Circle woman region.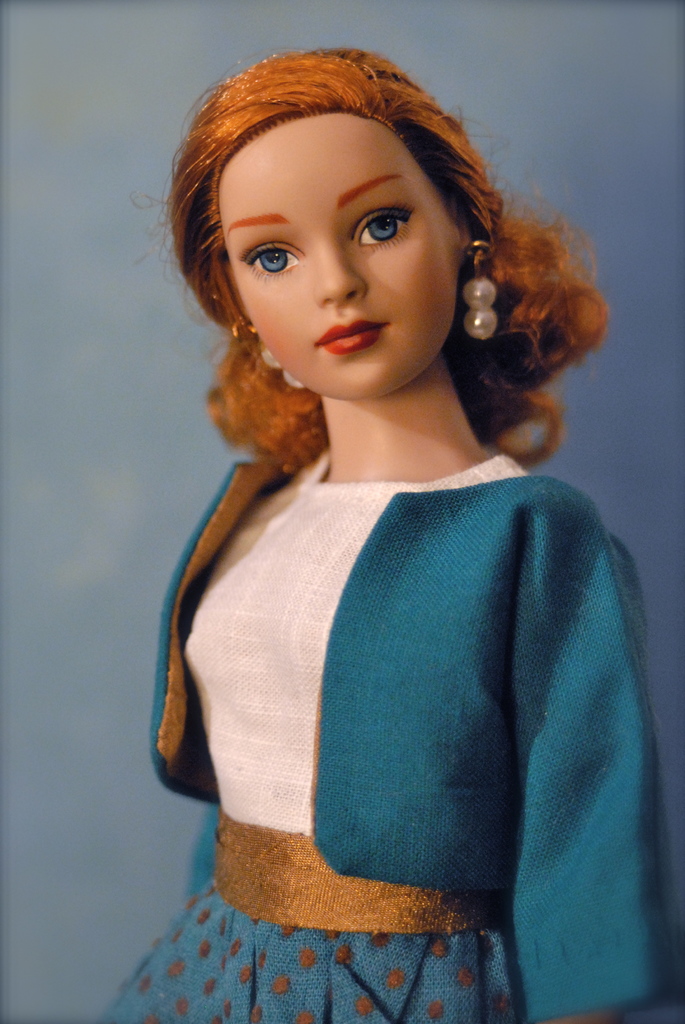
Region: x1=93 y1=21 x2=643 y2=936.
